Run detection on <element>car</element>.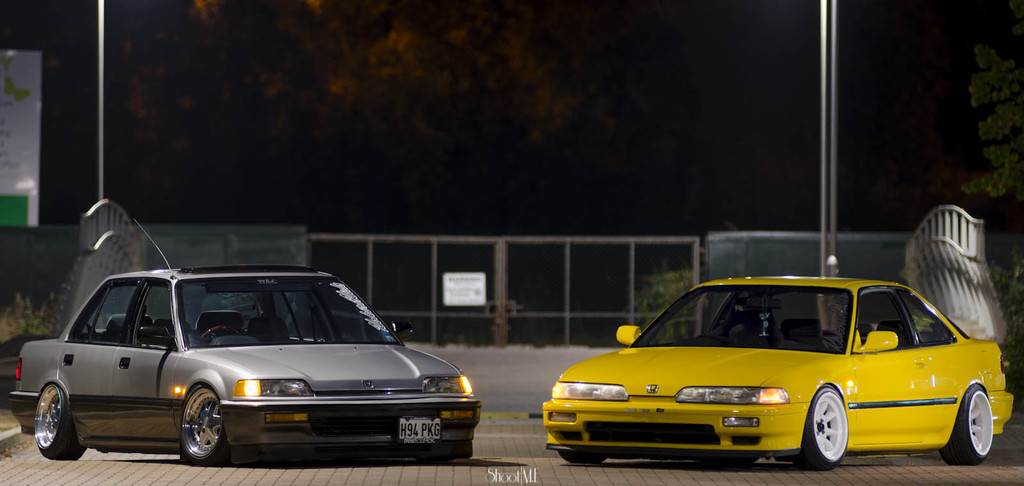
Result: (x1=6, y1=216, x2=484, y2=468).
